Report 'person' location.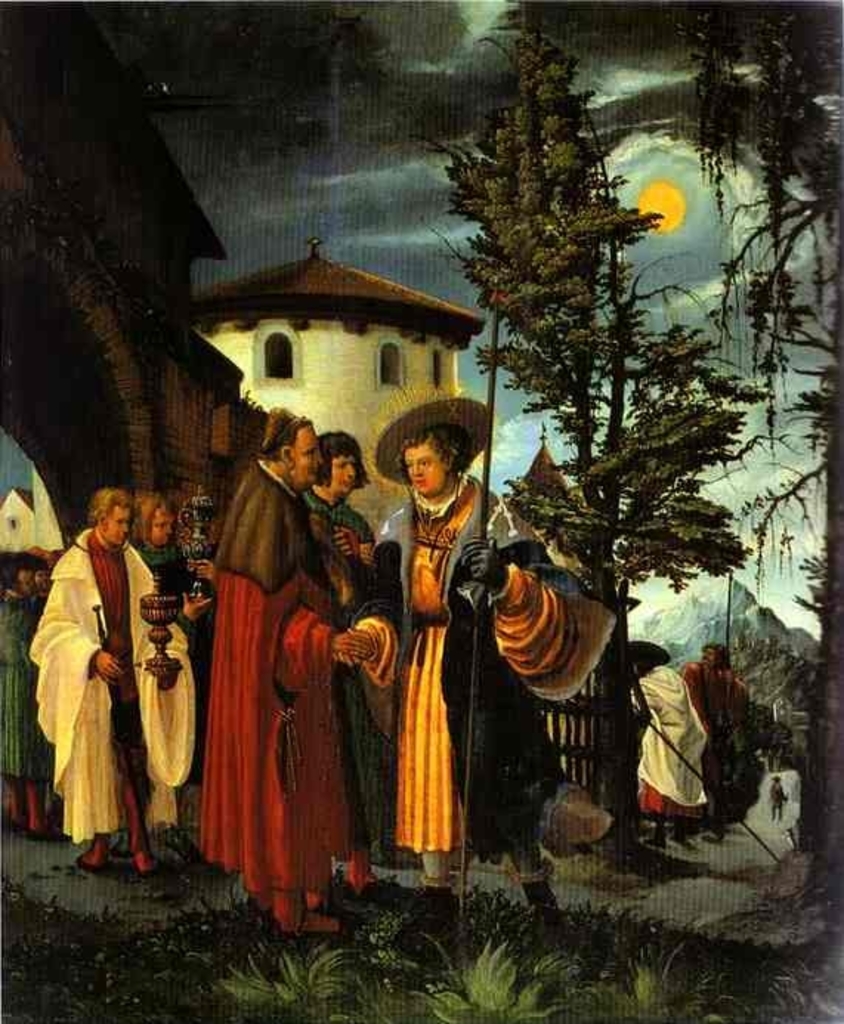
Report: [616, 635, 709, 827].
